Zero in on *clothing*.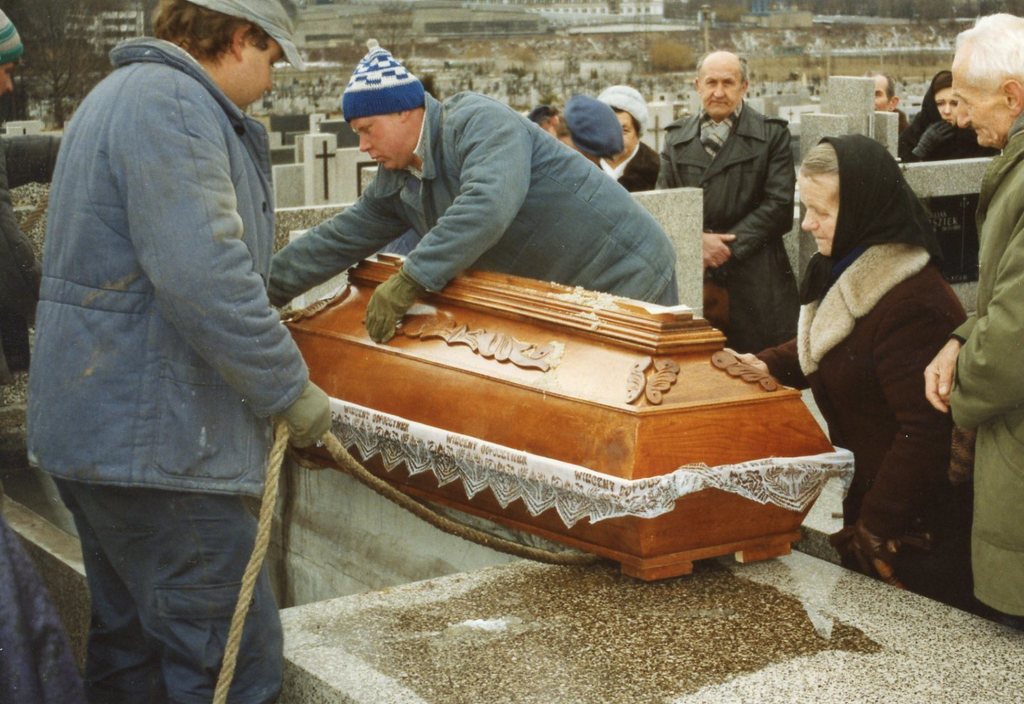
Zeroed in: [657, 102, 792, 349].
